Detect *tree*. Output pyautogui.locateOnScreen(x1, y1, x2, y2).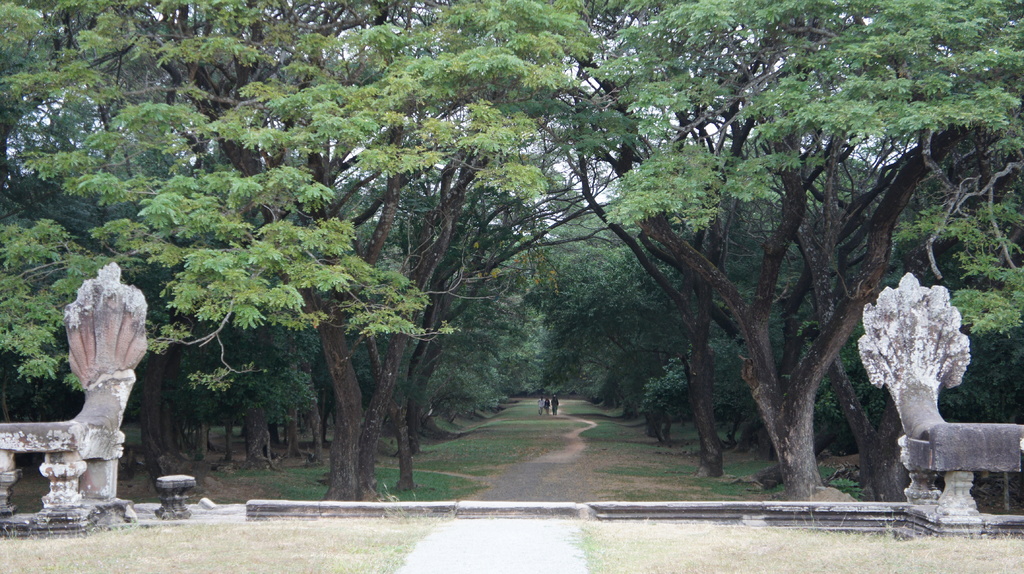
pyautogui.locateOnScreen(733, 156, 856, 452).
